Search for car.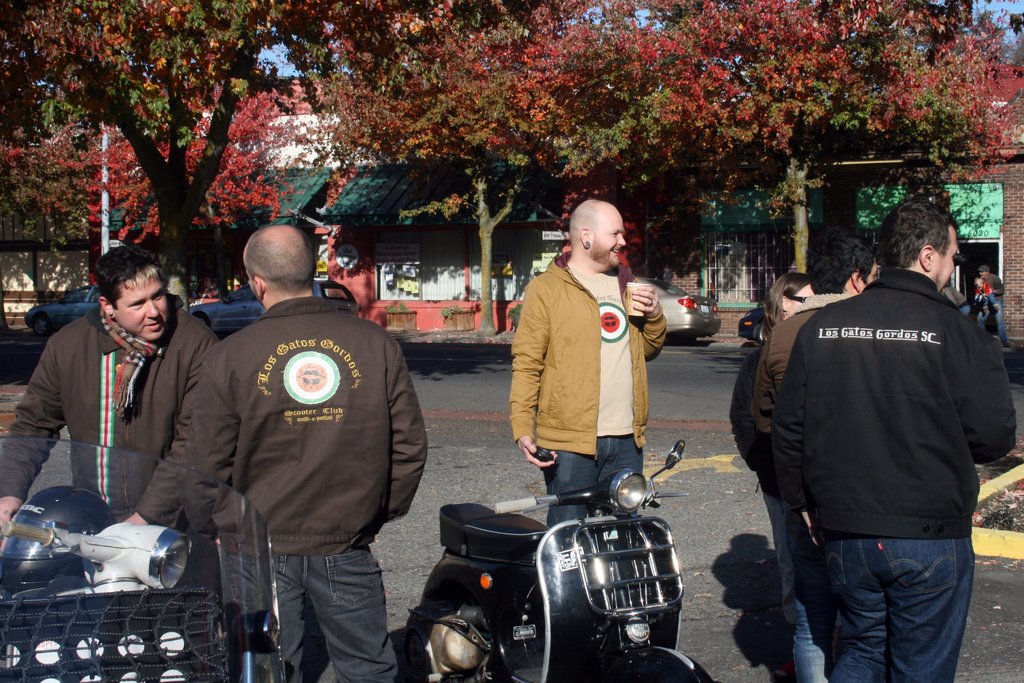
Found at (left=19, top=286, right=97, bottom=340).
